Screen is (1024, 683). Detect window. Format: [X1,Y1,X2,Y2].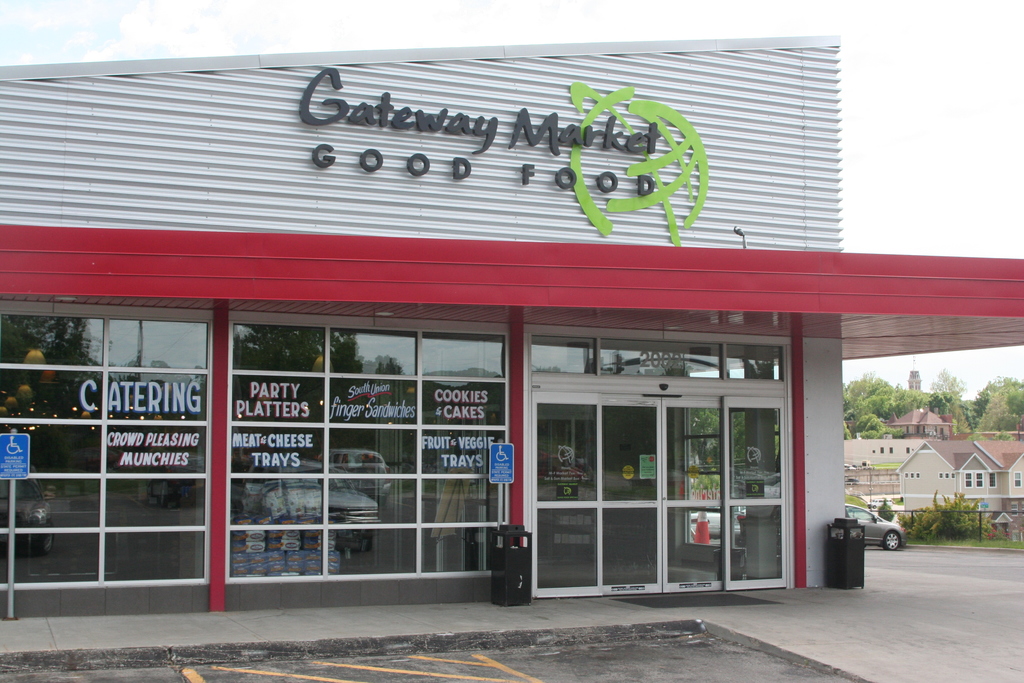
[1009,502,1018,518].
